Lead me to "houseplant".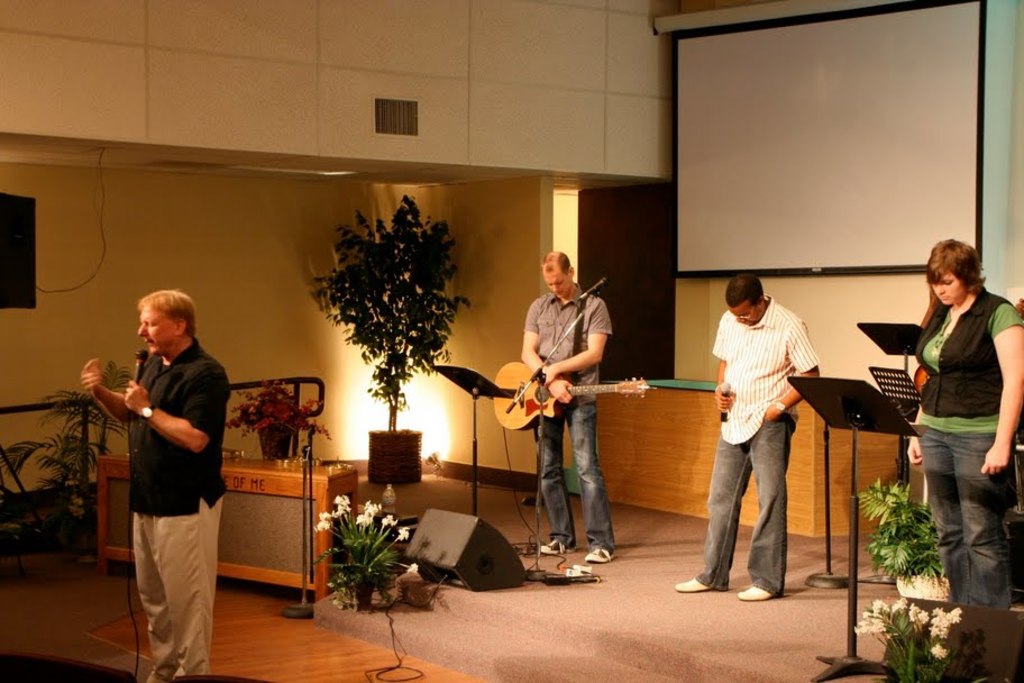
Lead to l=314, t=511, r=406, b=607.
